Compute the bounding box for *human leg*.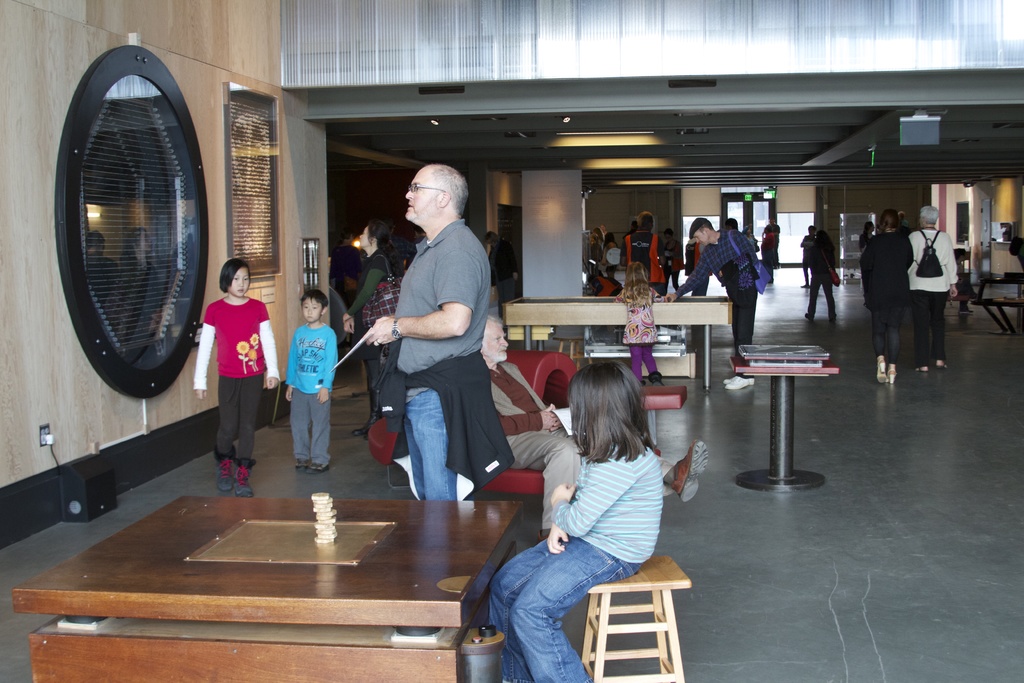
737,289,760,342.
